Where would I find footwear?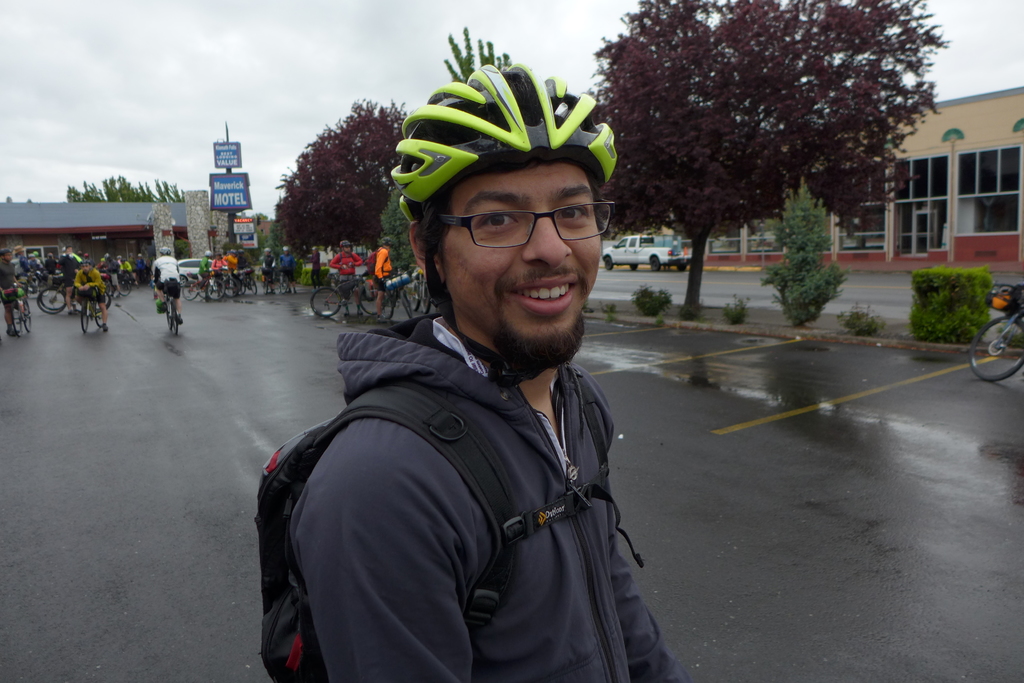
At 371 314 385 323.
